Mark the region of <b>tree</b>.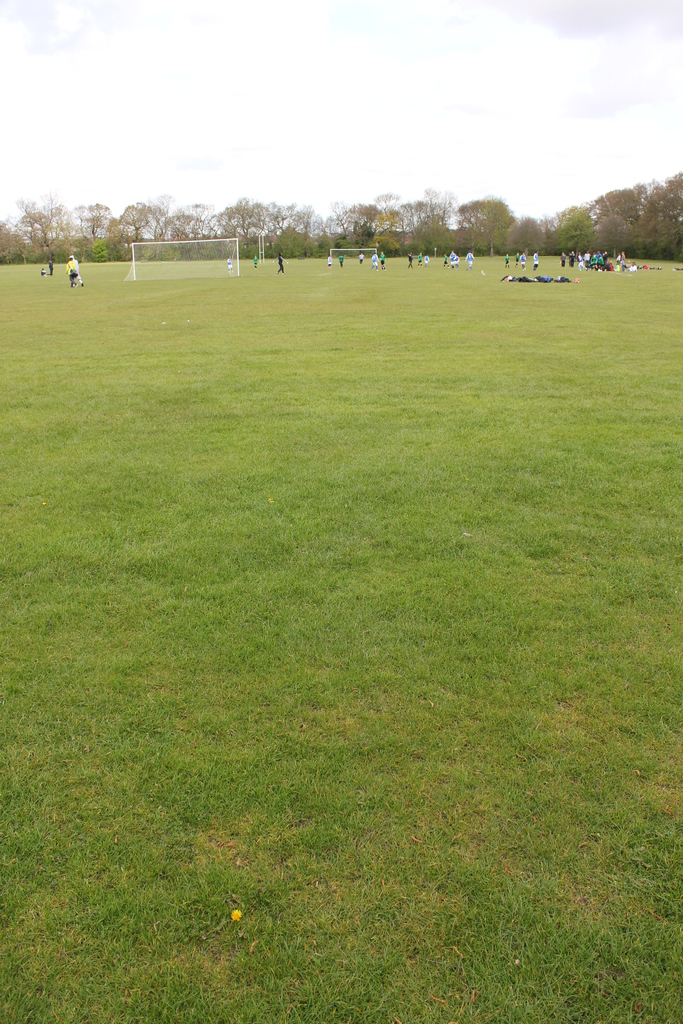
Region: box(114, 202, 147, 239).
